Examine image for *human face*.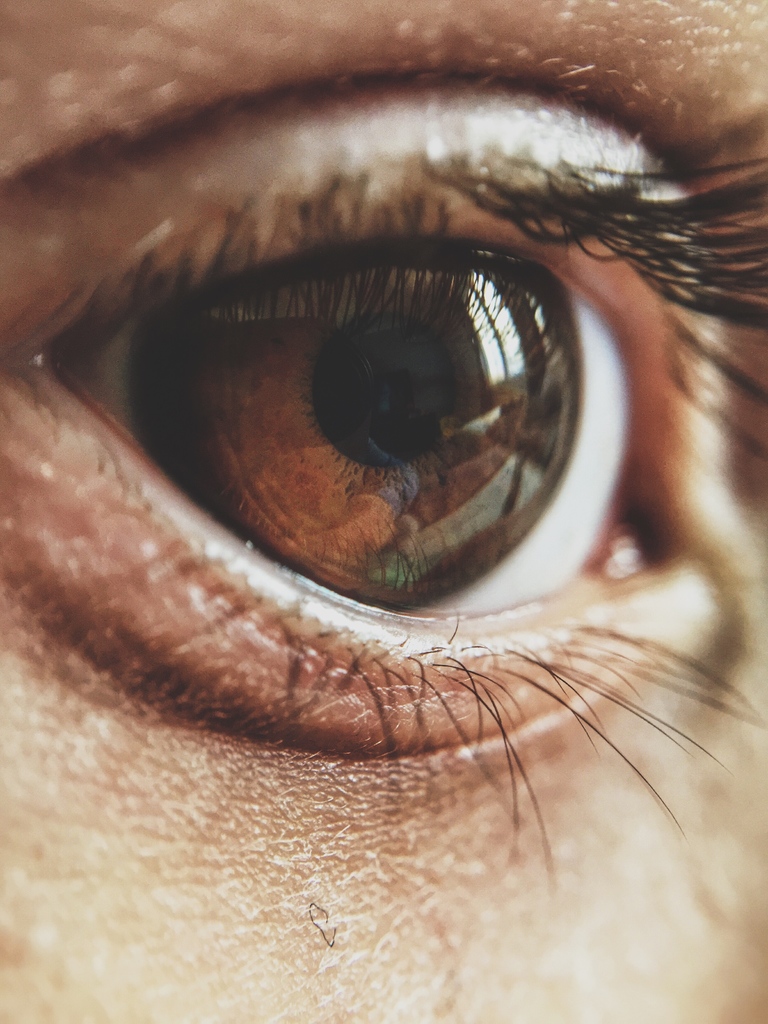
Examination result: 0/6/767/1023.
